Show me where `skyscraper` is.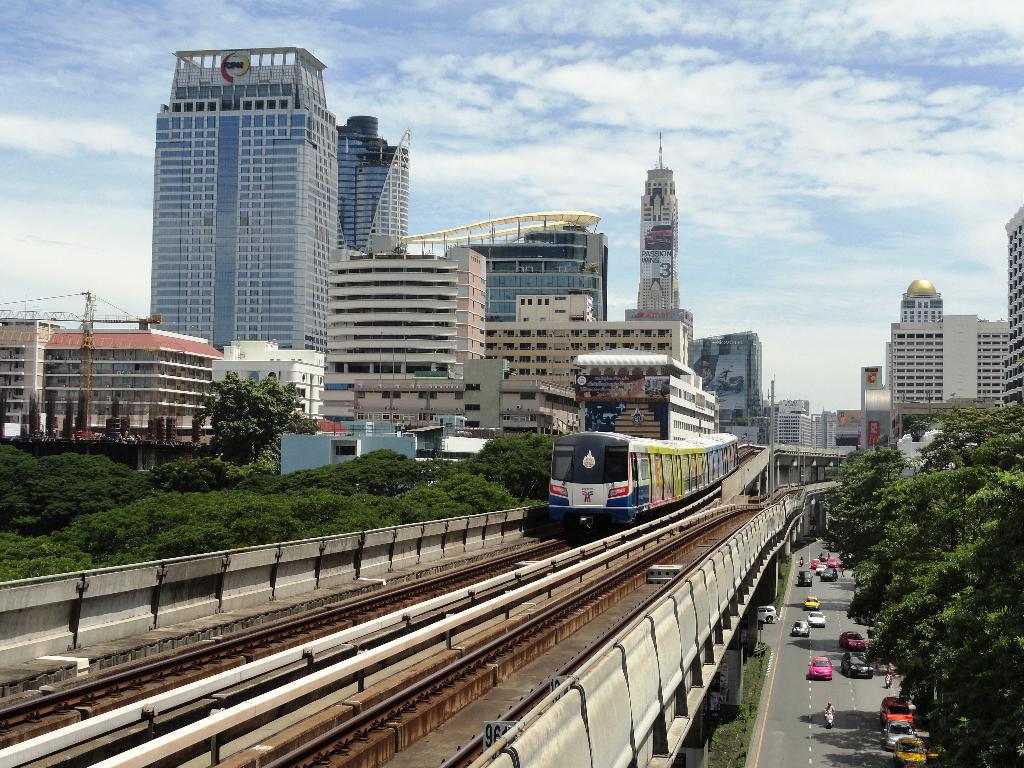
`skyscraper` is at [411, 212, 607, 316].
